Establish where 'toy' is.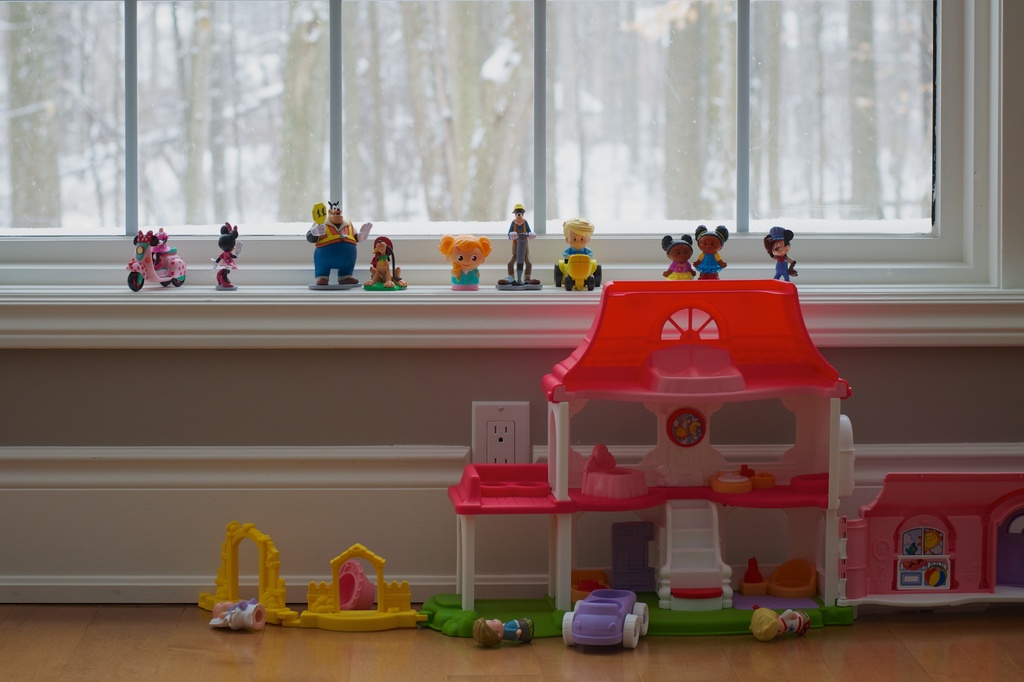
Established at locate(440, 235, 490, 289).
